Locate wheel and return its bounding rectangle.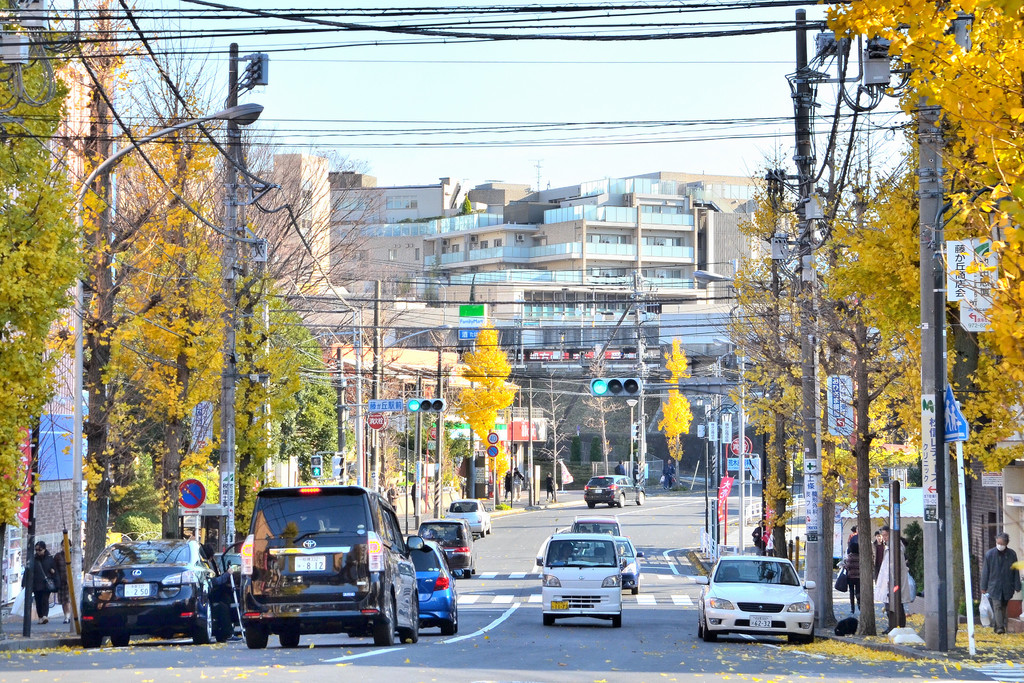
bbox=[468, 567, 476, 573].
